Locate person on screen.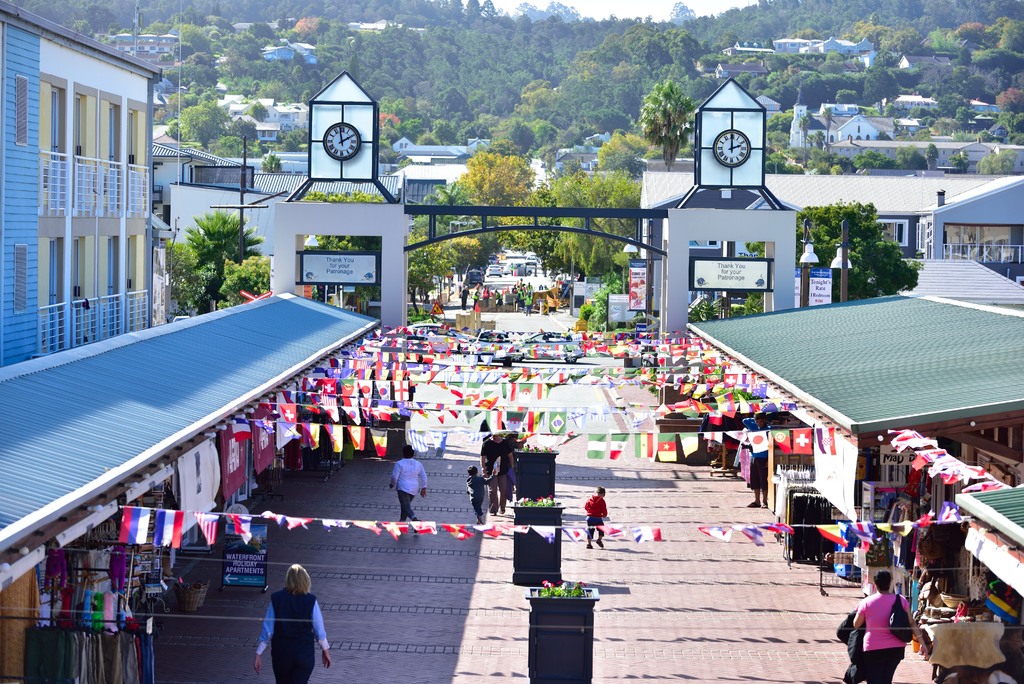
On screen at 739,421,776,509.
